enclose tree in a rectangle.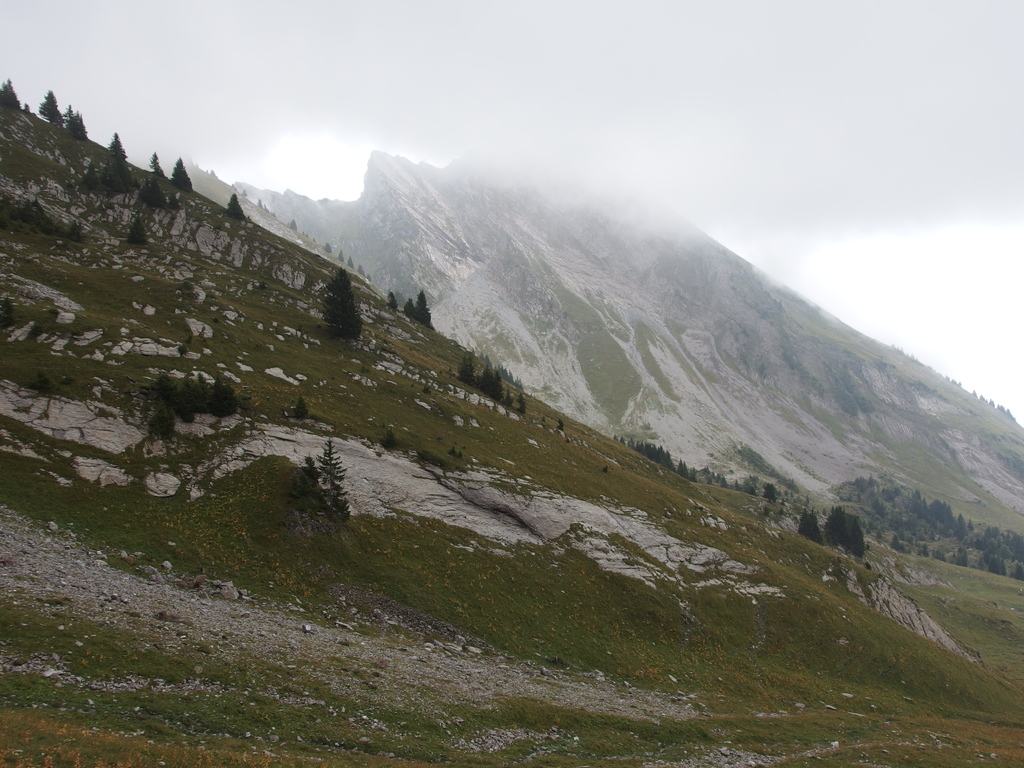
76,112,86,141.
